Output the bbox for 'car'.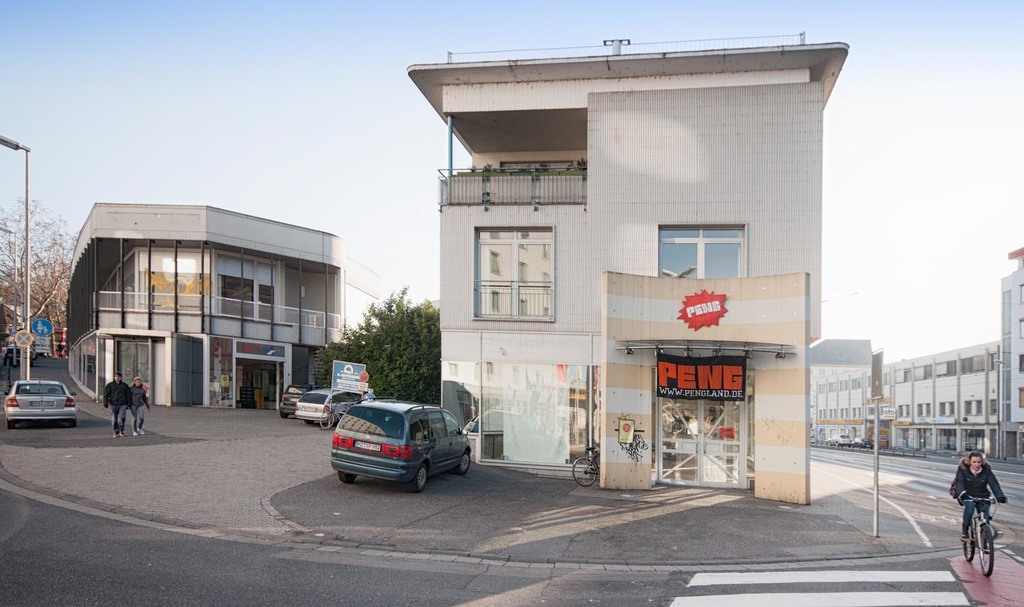
(279,380,305,419).
